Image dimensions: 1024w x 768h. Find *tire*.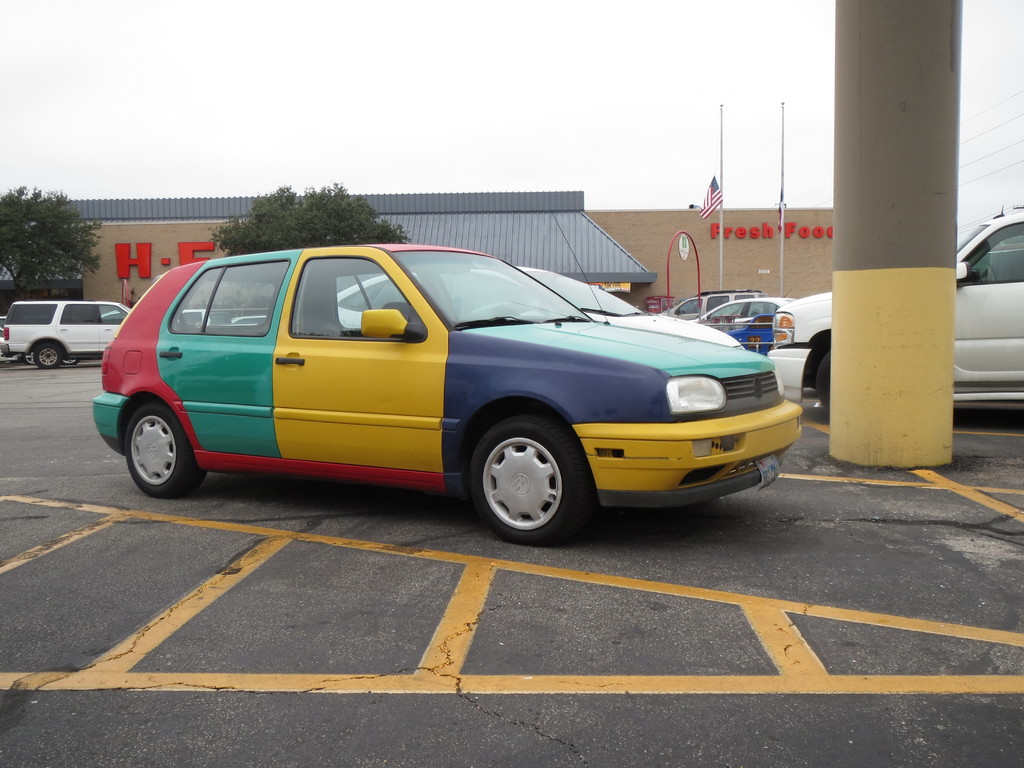
left=32, top=339, right=67, bottom=365.
